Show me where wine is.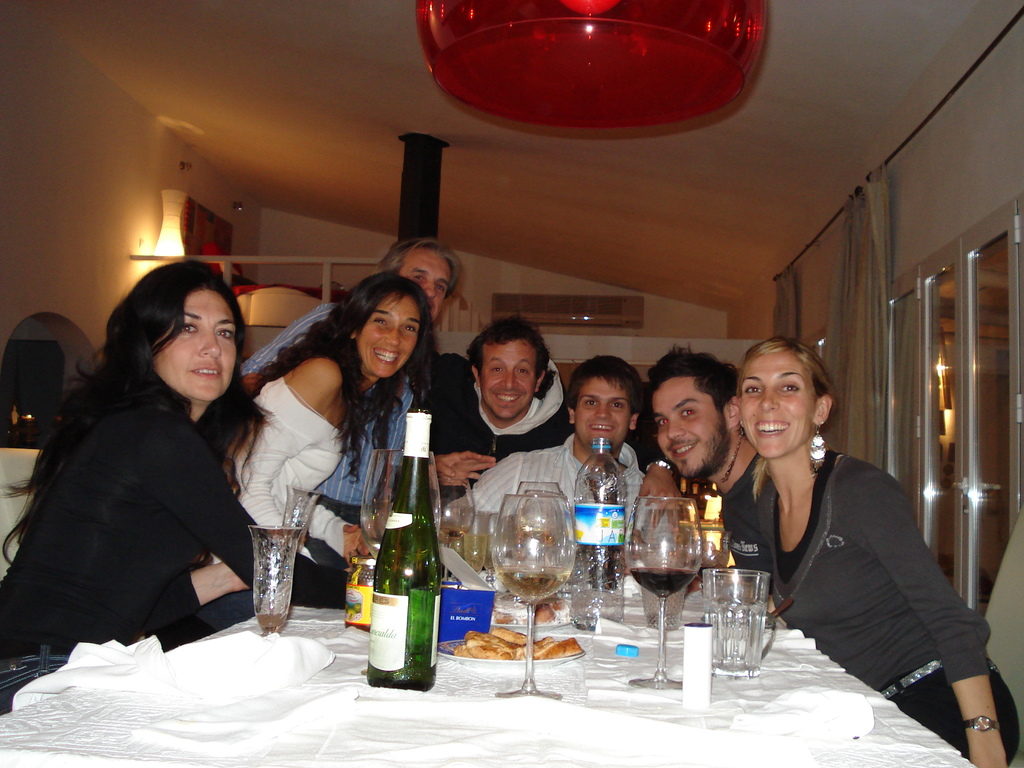
wine is at <box>634,567,694,599</box>.
